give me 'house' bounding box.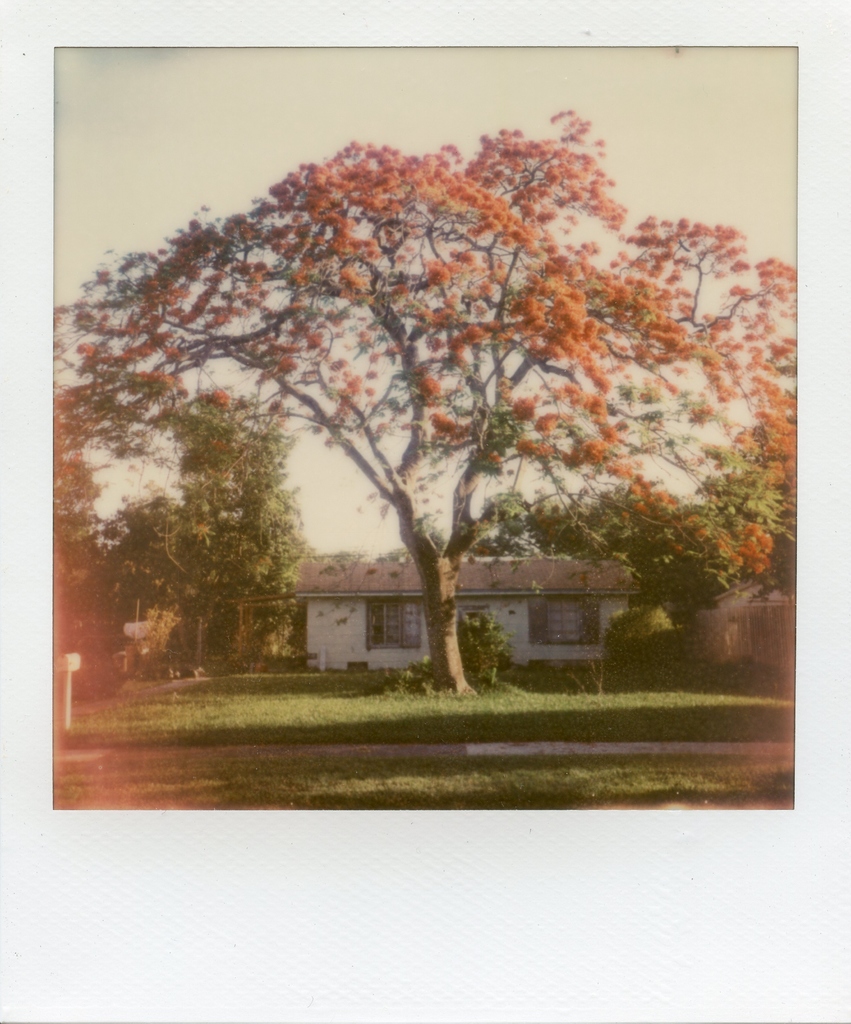
273:529:660:677.
